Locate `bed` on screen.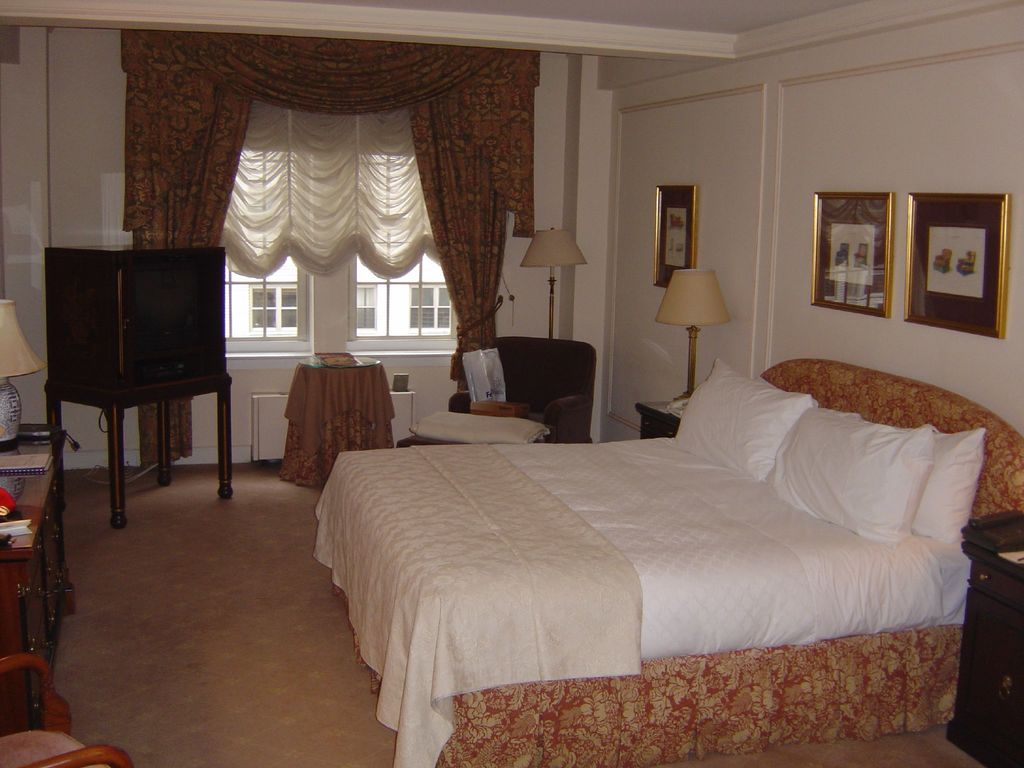
On screen at l=292, t=298, r=1002, b=755.
